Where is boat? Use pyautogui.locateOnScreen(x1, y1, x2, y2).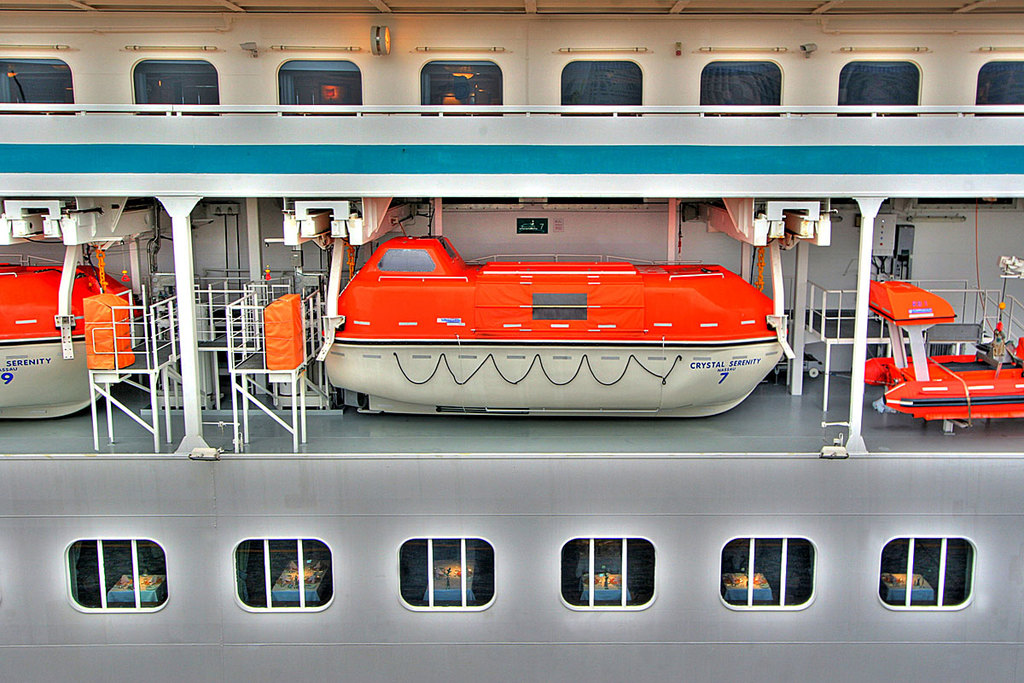
pyautogui.locateOnScreen(281, 199, 801, 417).
